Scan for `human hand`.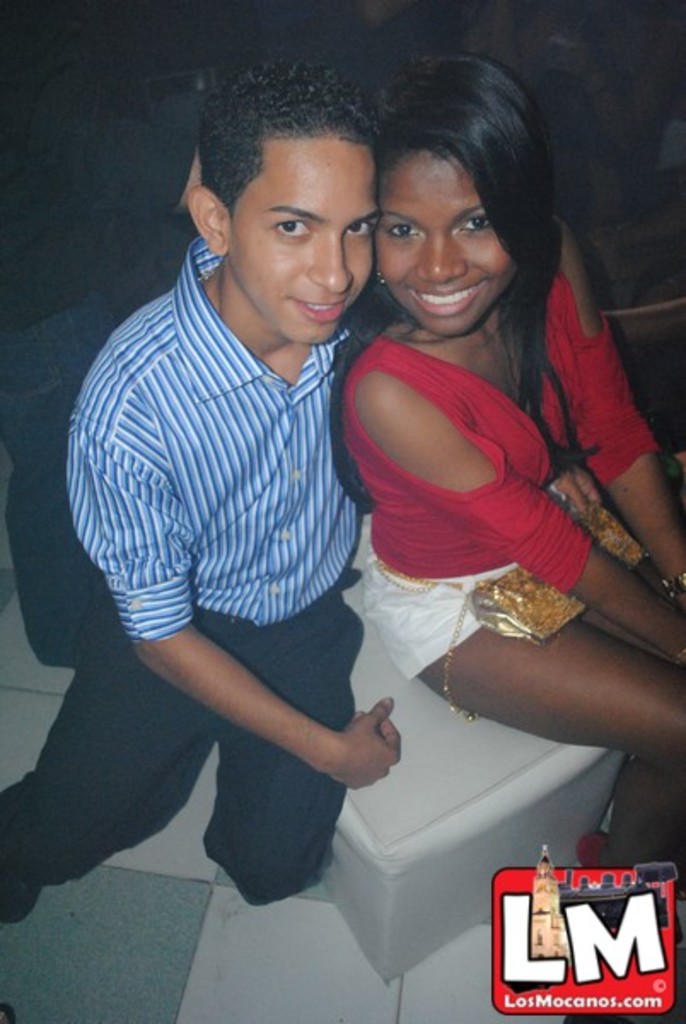
Scan result: locate(324, 701, 415, 780).
